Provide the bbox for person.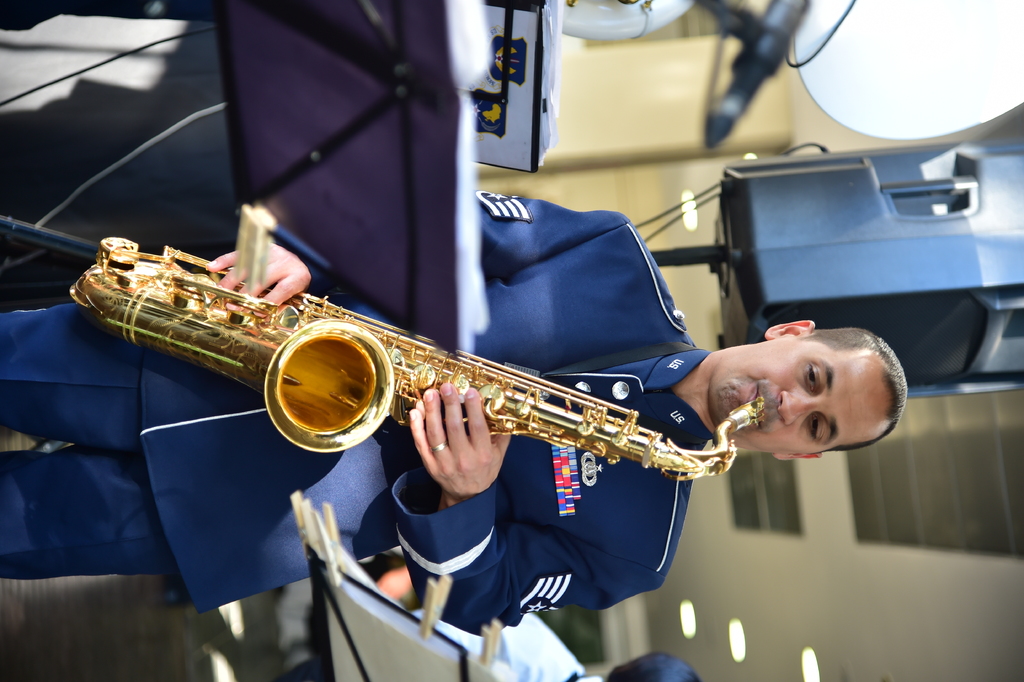
(72,124,851,617).
